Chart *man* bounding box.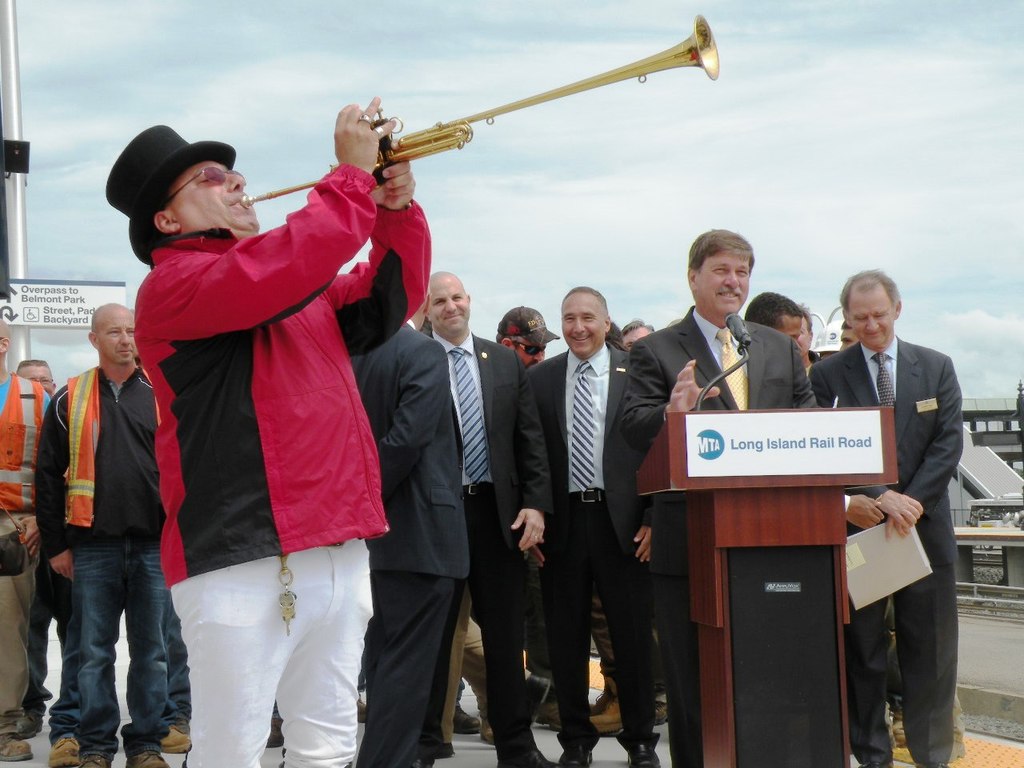
Charted: left=493, top=306, right=559, bottom=730.
